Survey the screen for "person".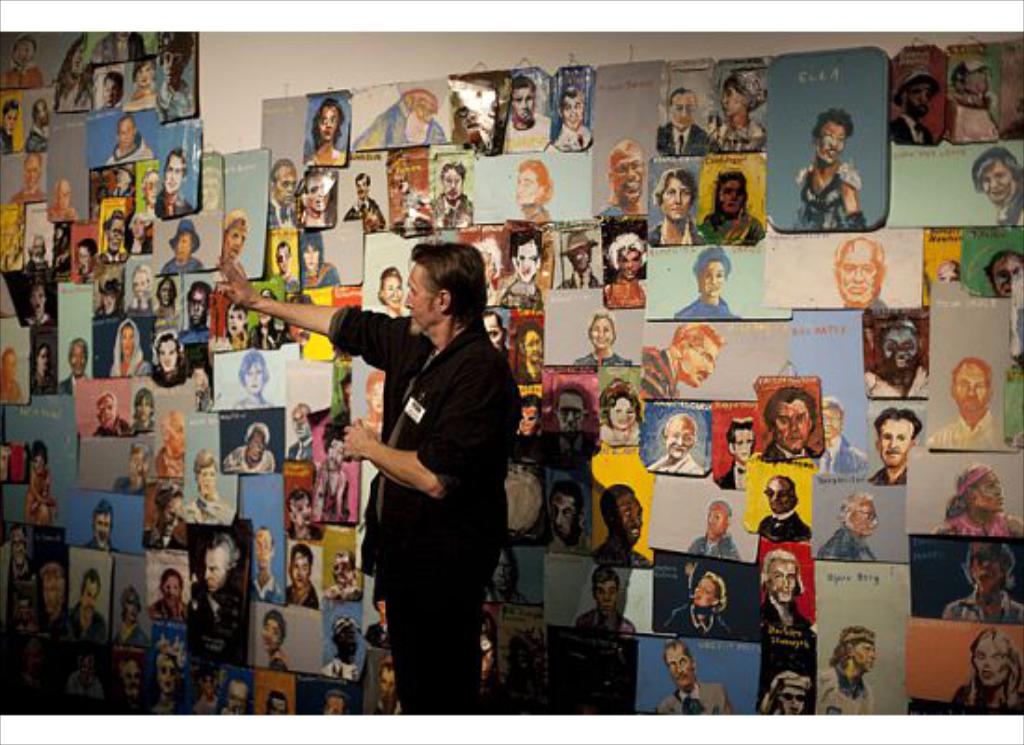
Survey found: {"left": 86, "top": 67, "right": 125, "bottom": 112}.
